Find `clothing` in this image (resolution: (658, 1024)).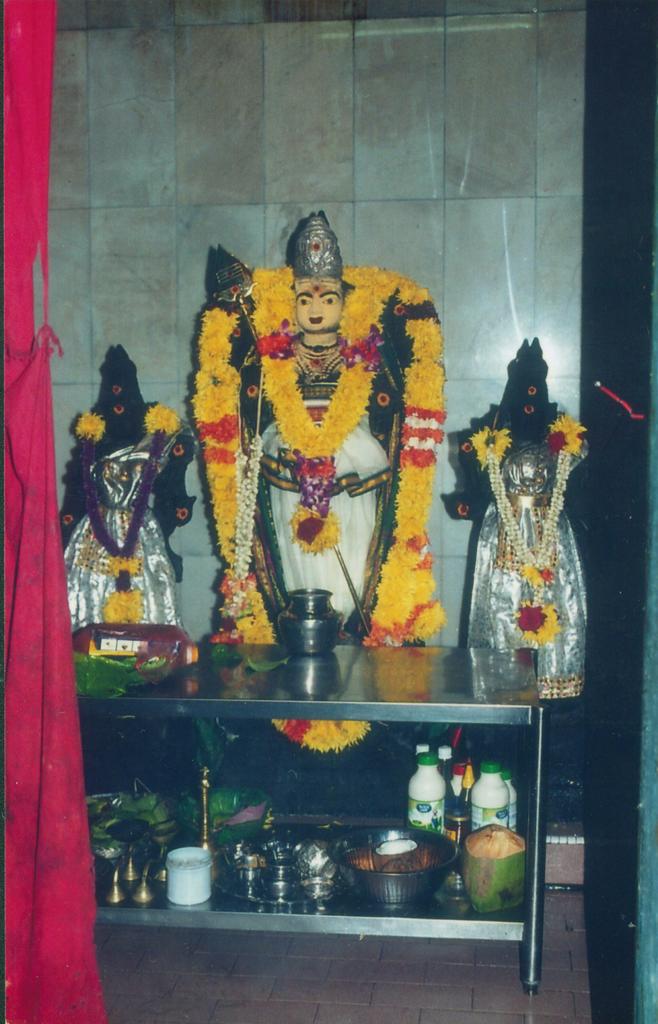
<bbox>69, 423, 177, 631</bbox>.
